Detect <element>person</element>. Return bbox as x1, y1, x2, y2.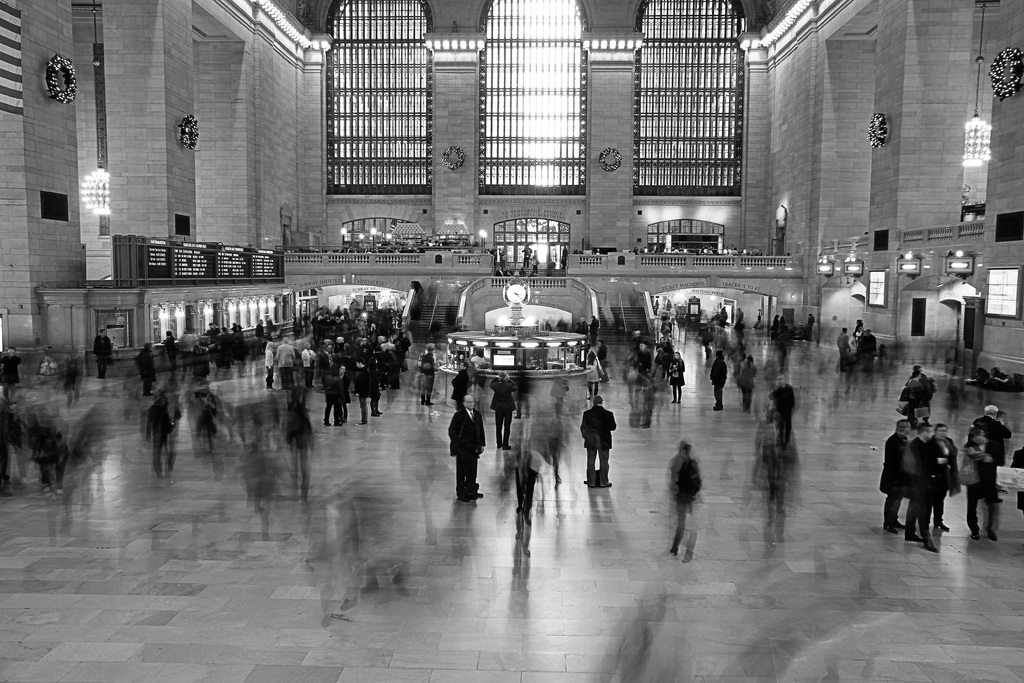
584, 349, 602, 401.
